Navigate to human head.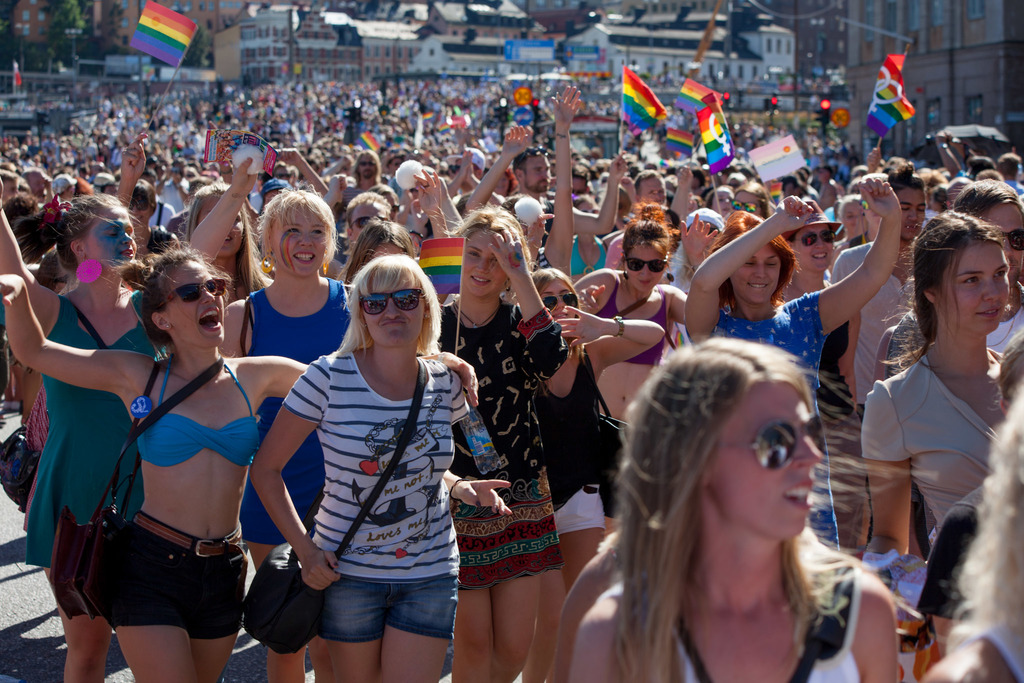
Navigation target: crop(530, 266, 581, 331).
